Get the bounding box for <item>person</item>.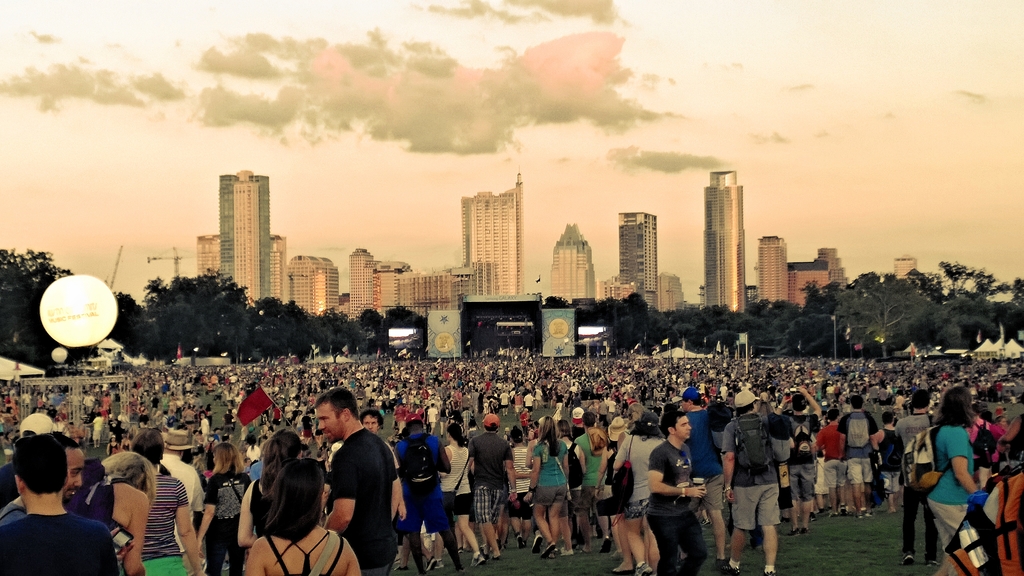
crop(838, 392, 877, 519).
